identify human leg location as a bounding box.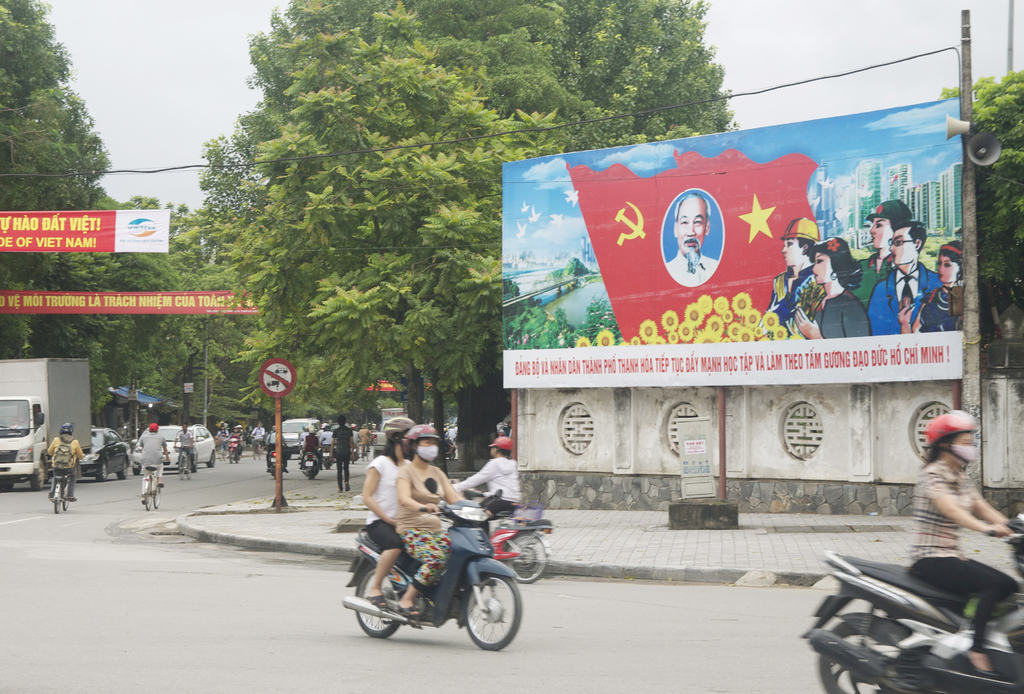
select_region(426, 519, 450, 553).
